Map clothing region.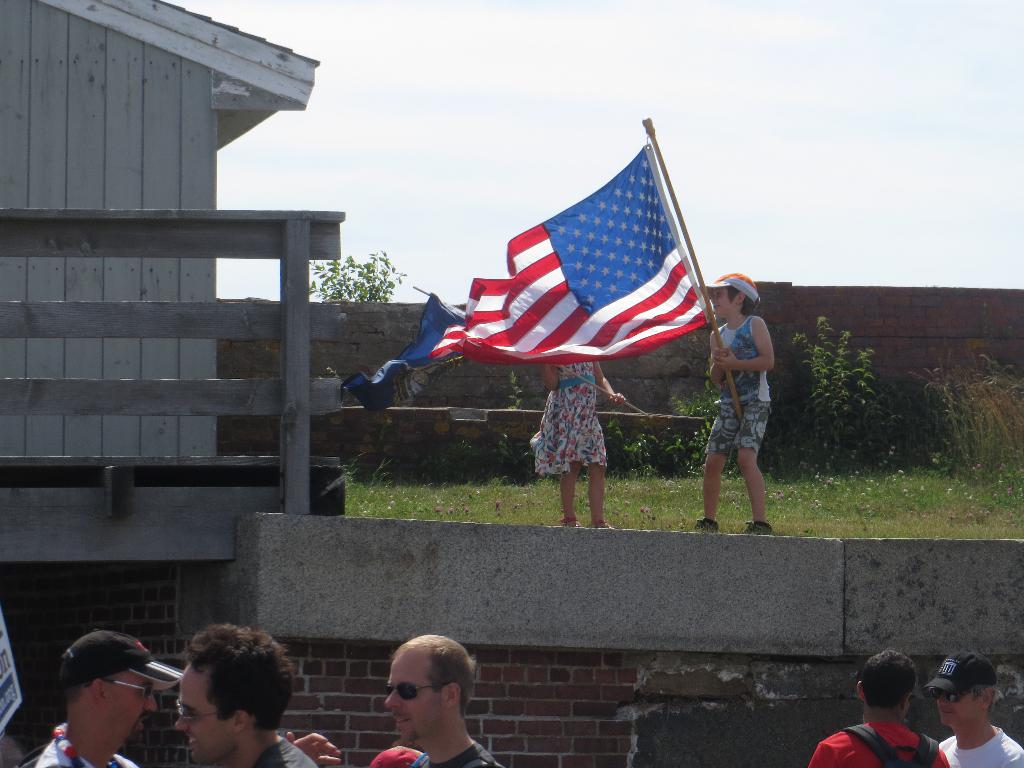
Mapped to x1=424, y1=742, x2=508, y2=767.
